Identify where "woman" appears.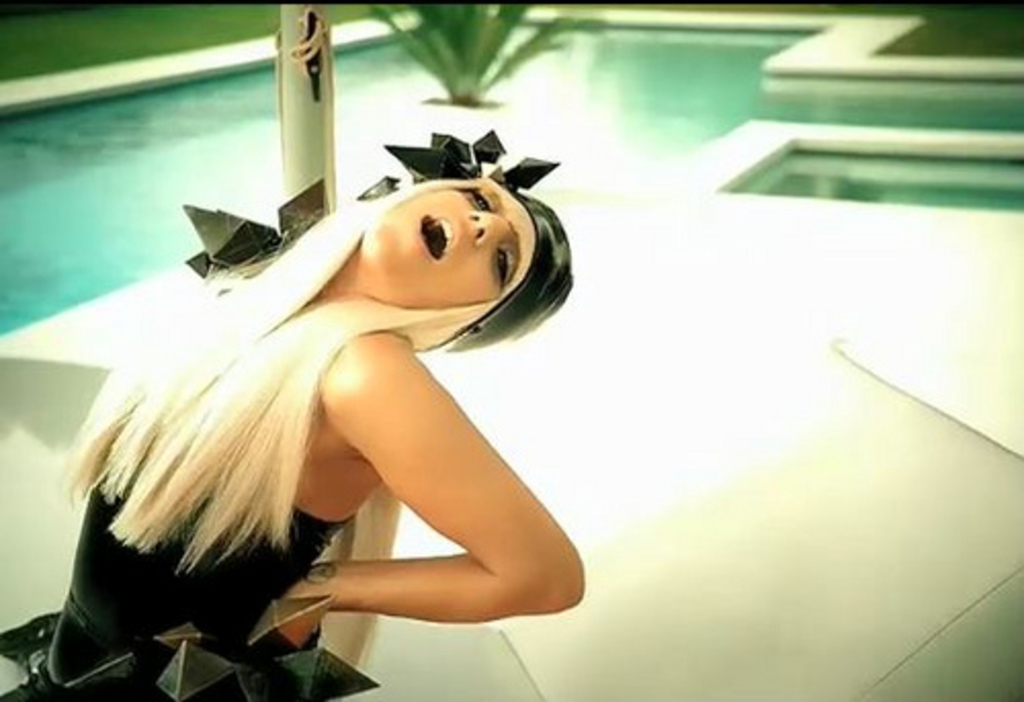
Appears at left=27, top=113, right=614, bottom=690.
